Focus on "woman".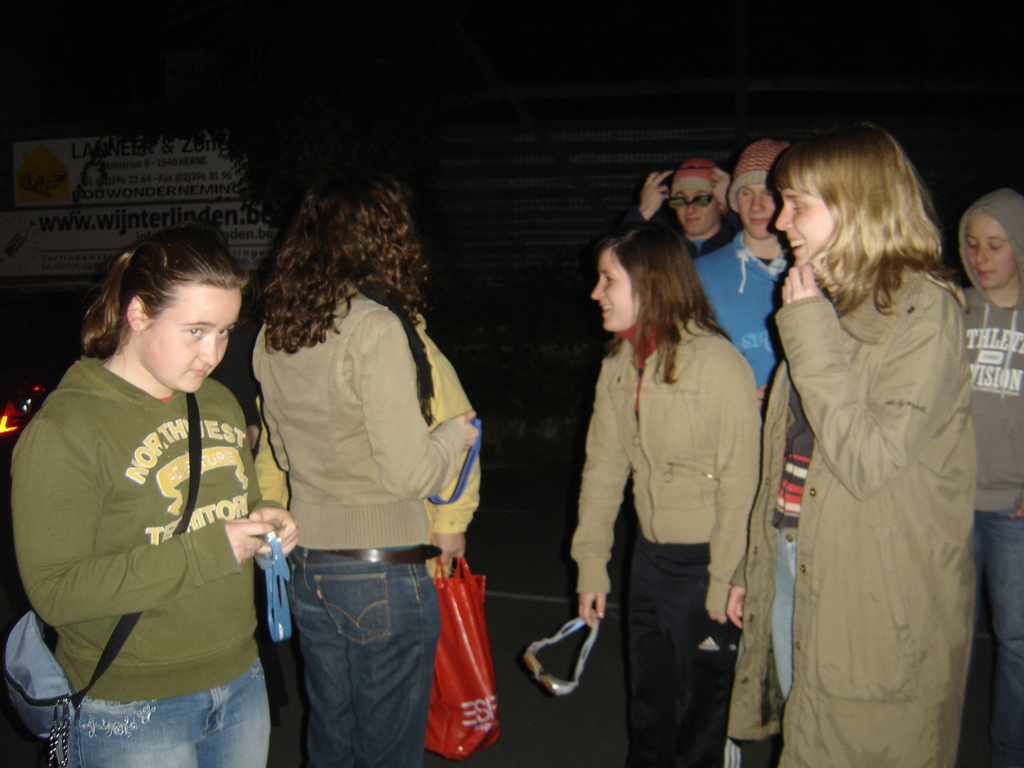
Focused at (x1=248, y1=165, x2=477, y2=767).
